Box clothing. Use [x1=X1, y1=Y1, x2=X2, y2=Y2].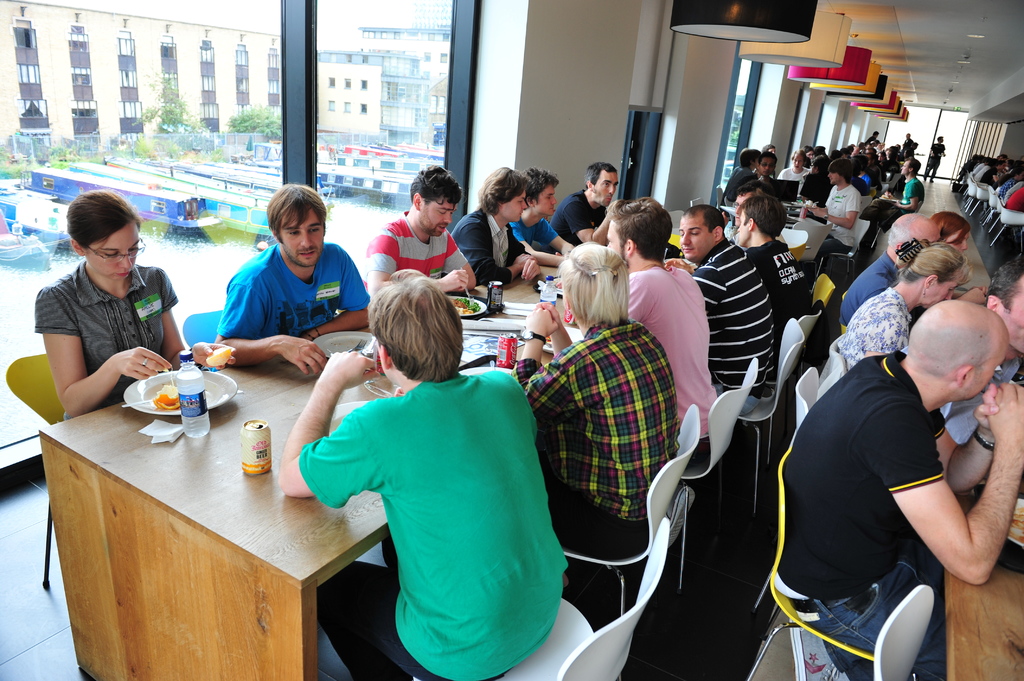
[x1=815, y1=180, x2=870, y2=260].
